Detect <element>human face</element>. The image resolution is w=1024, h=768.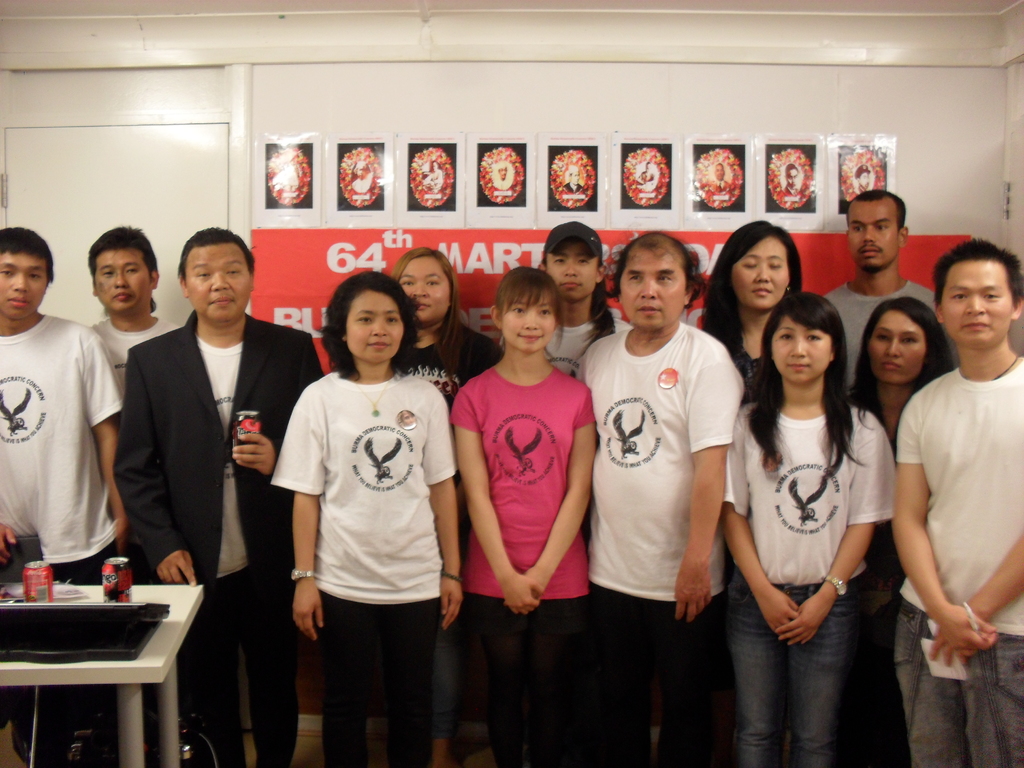
detection(546, 239, 592, 299).
